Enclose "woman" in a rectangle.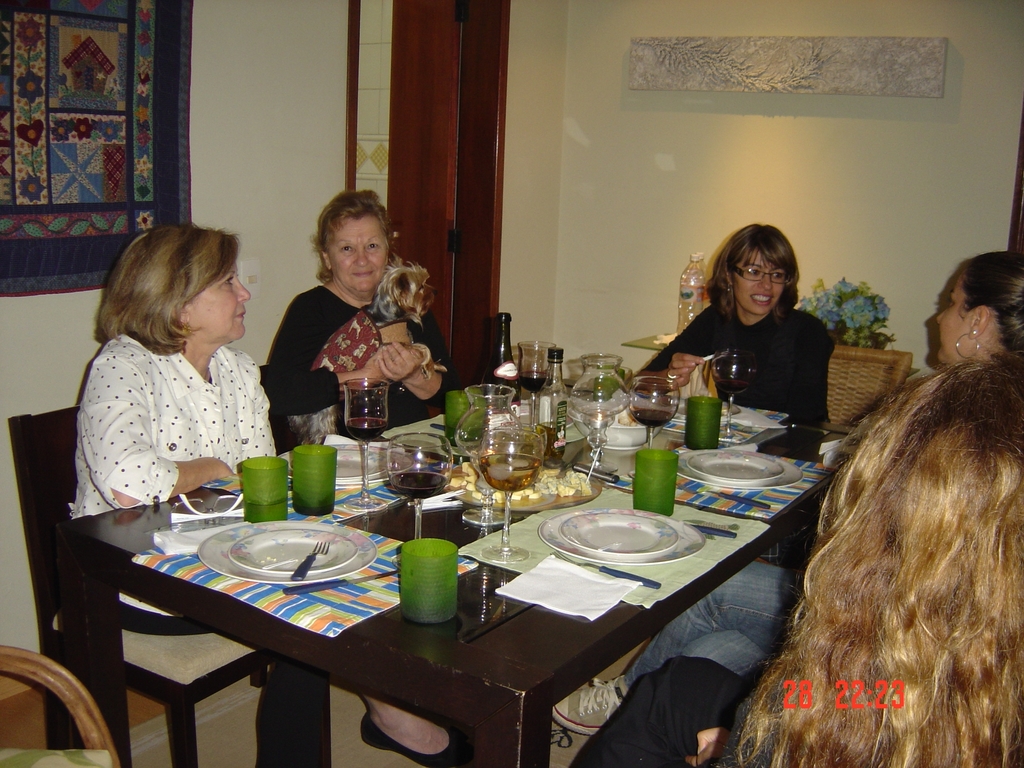
255 210 442 455.
